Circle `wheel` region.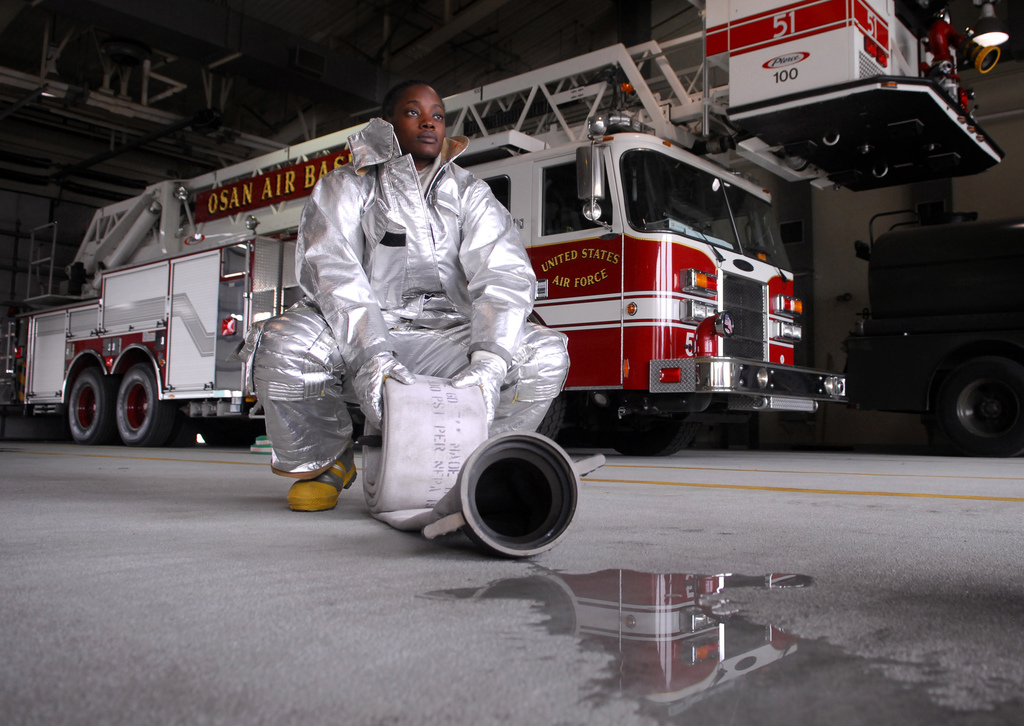
Region: box(67, 367, 109, 441).
